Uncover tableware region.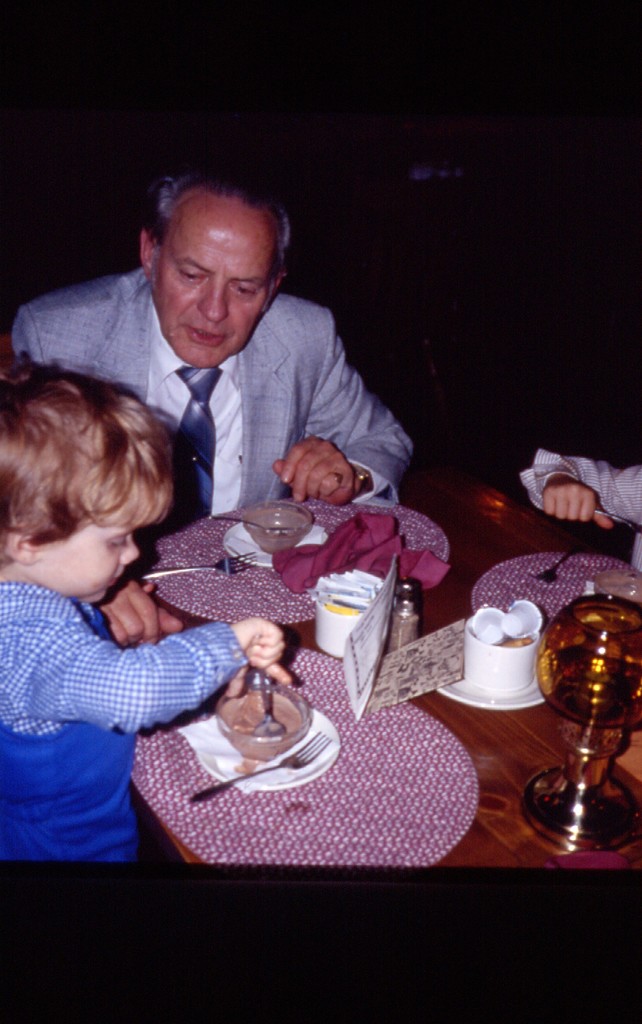
Uncovered: bbox=[516, 625, 631, 850].
